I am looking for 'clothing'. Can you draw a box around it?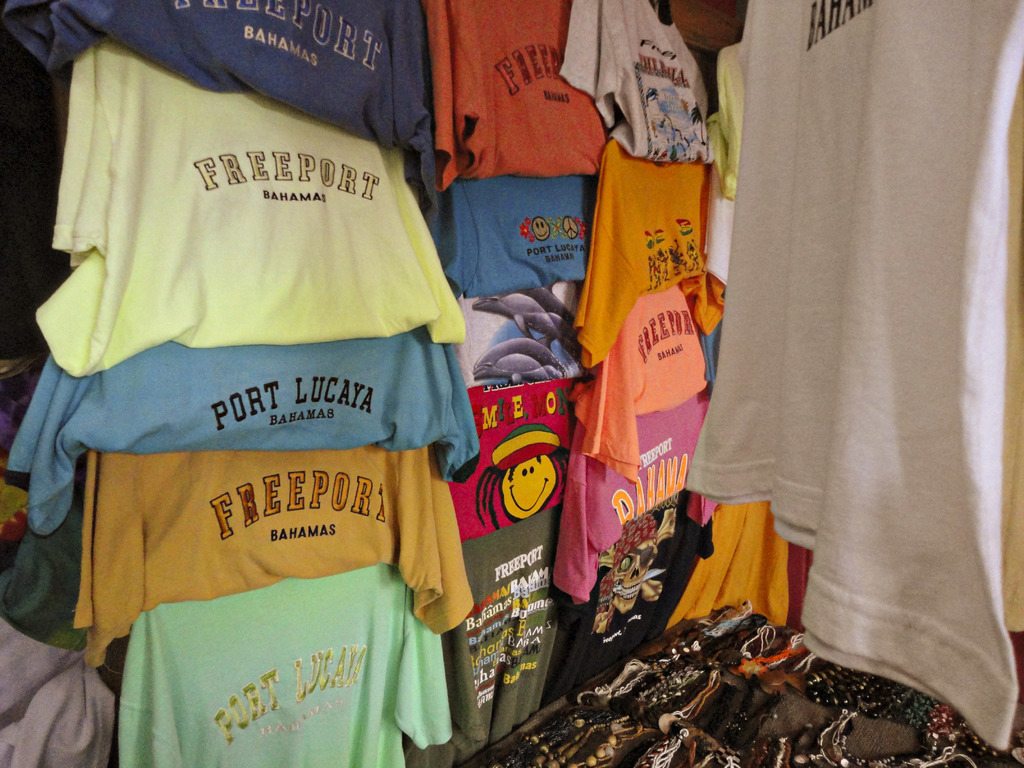
Sure, the bounding box is [left=22, top=29, right=476, bottom=385].
